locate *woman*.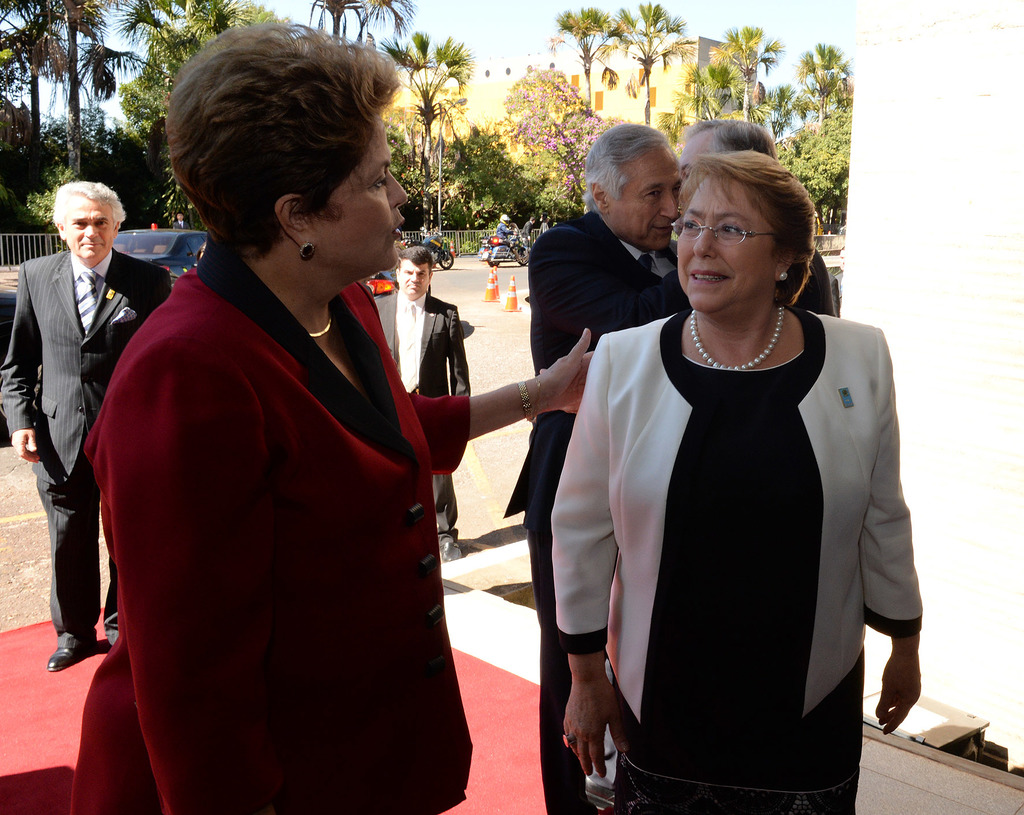
Bounding box: [left=548, top=153, right=920, bottom=814].
